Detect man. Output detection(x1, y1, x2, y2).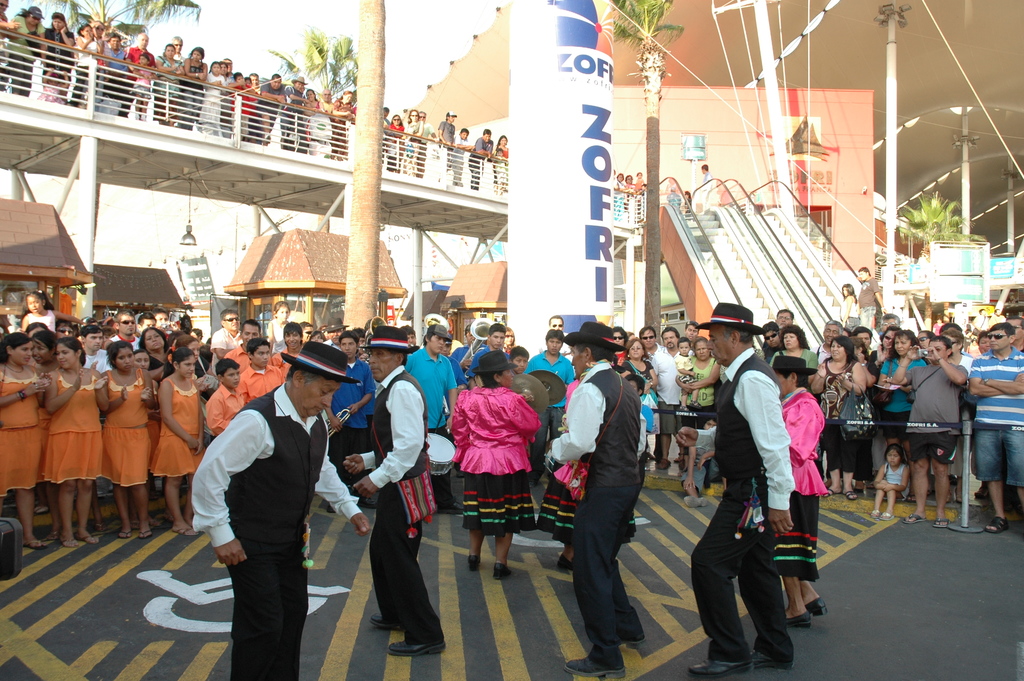
detection(107, 310, 146, 355).
